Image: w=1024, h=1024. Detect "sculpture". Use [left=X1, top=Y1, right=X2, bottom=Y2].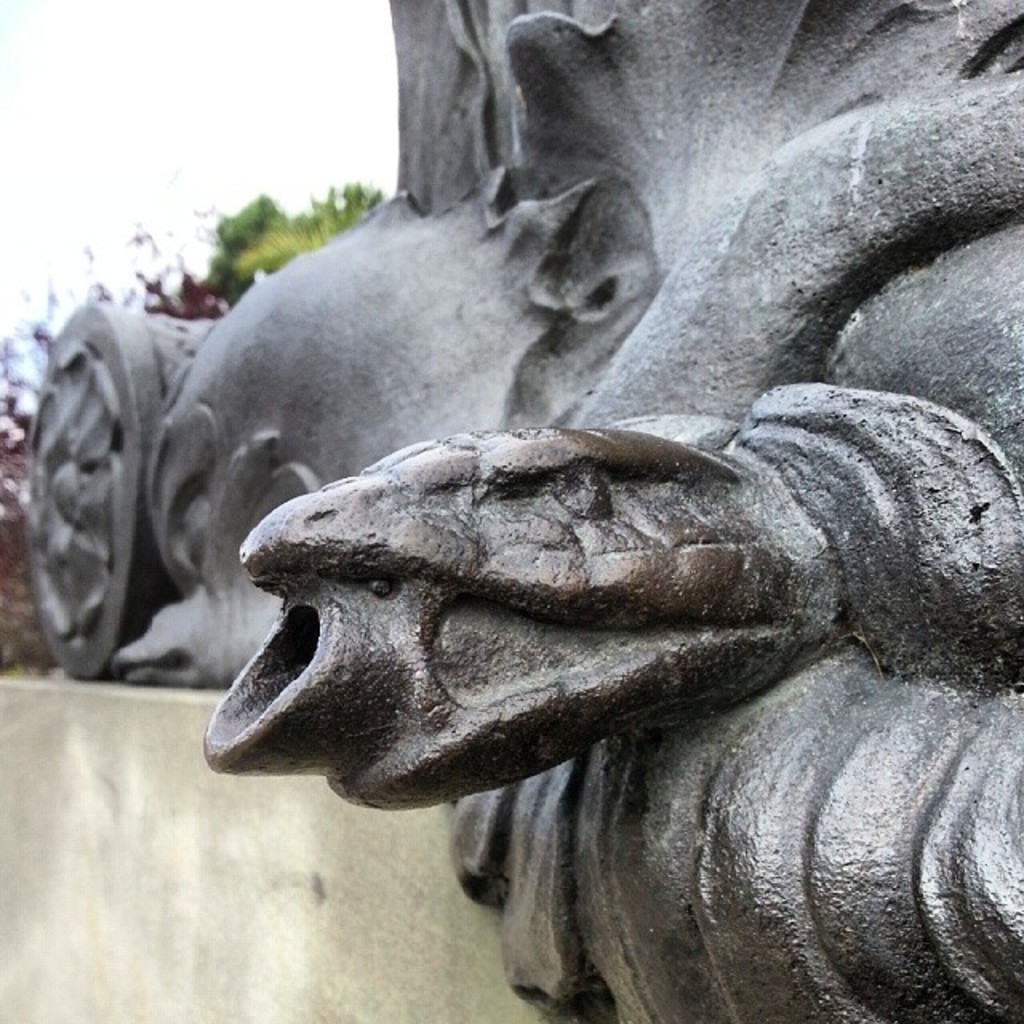
[left=21, top=0, right=1022, bottom=1022].
